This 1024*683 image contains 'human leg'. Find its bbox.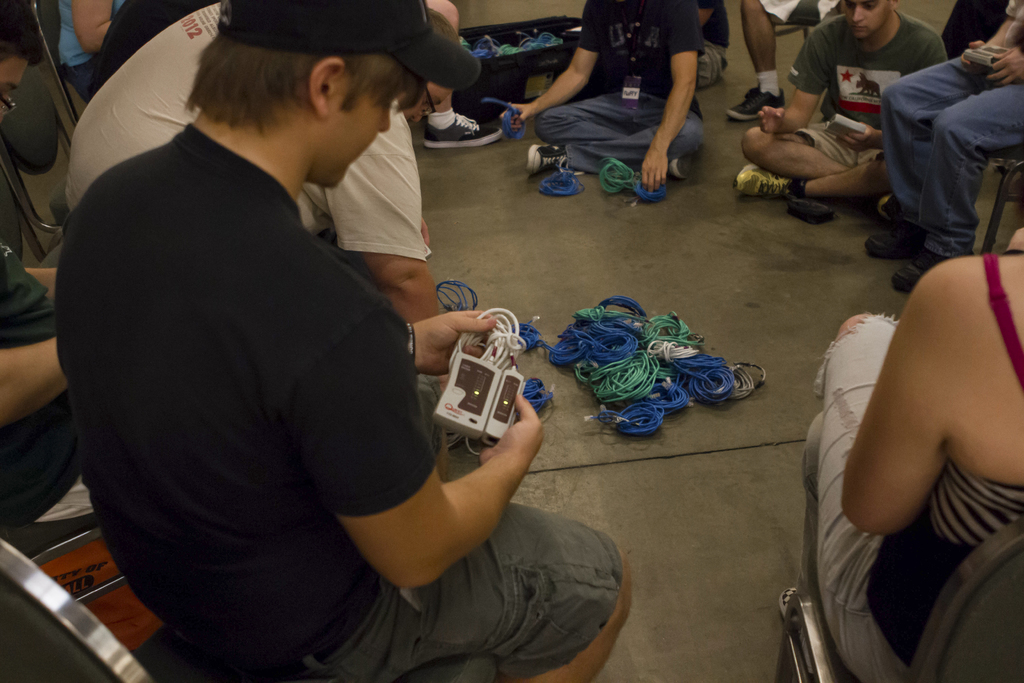
Rect(787, 314, 889, 678).
